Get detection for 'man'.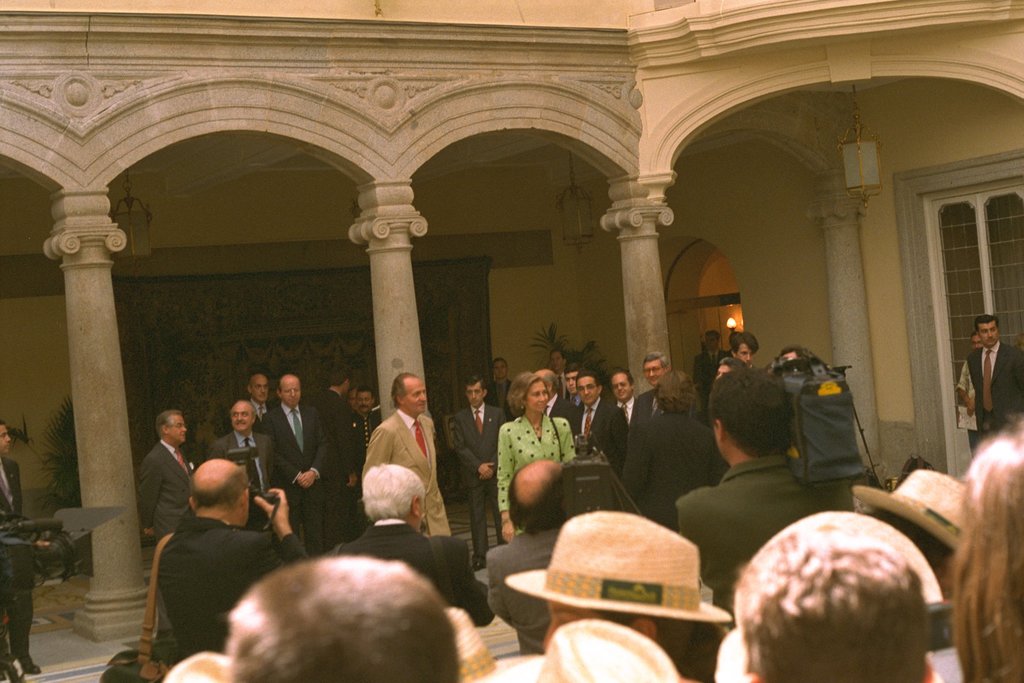
Detection: (739,523,956,682).
